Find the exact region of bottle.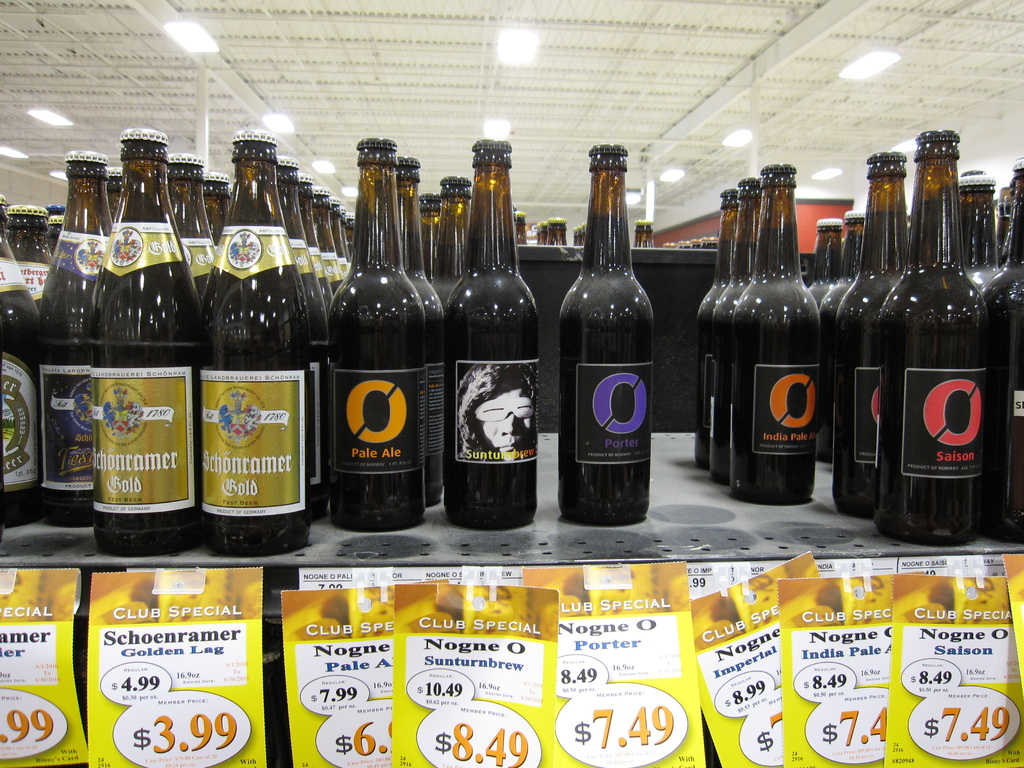
Exact region: locate(983, 161, 1023, 547).
